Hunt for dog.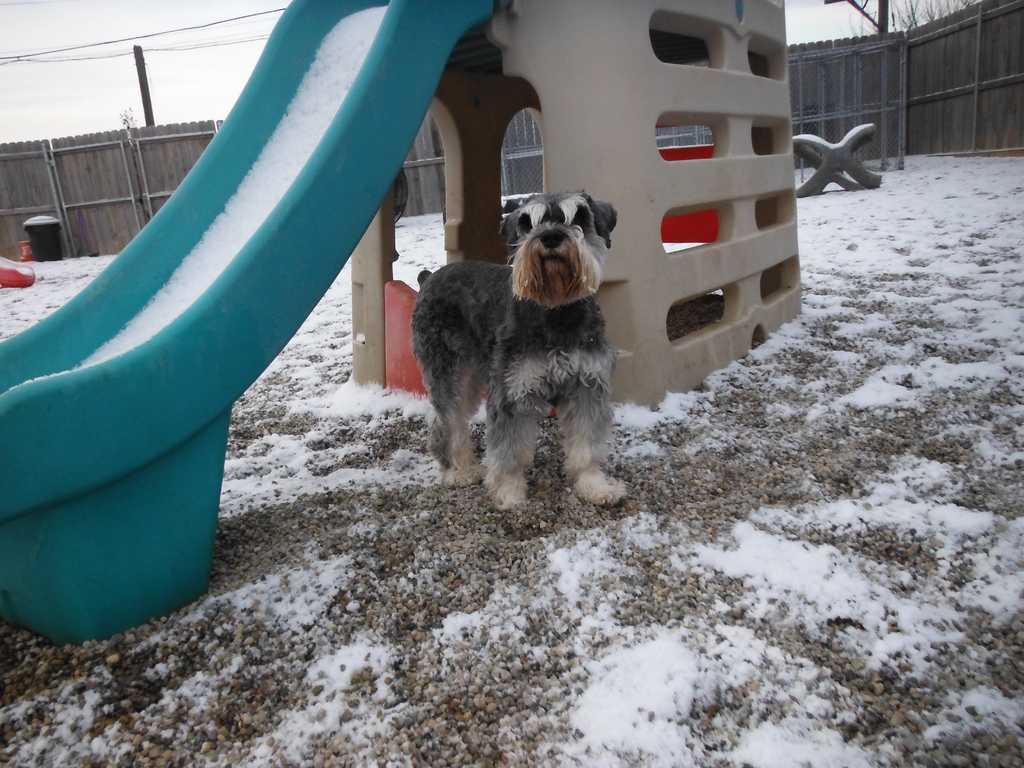
Hunted down at (left=417, top=186, right=634, bottom=511).
